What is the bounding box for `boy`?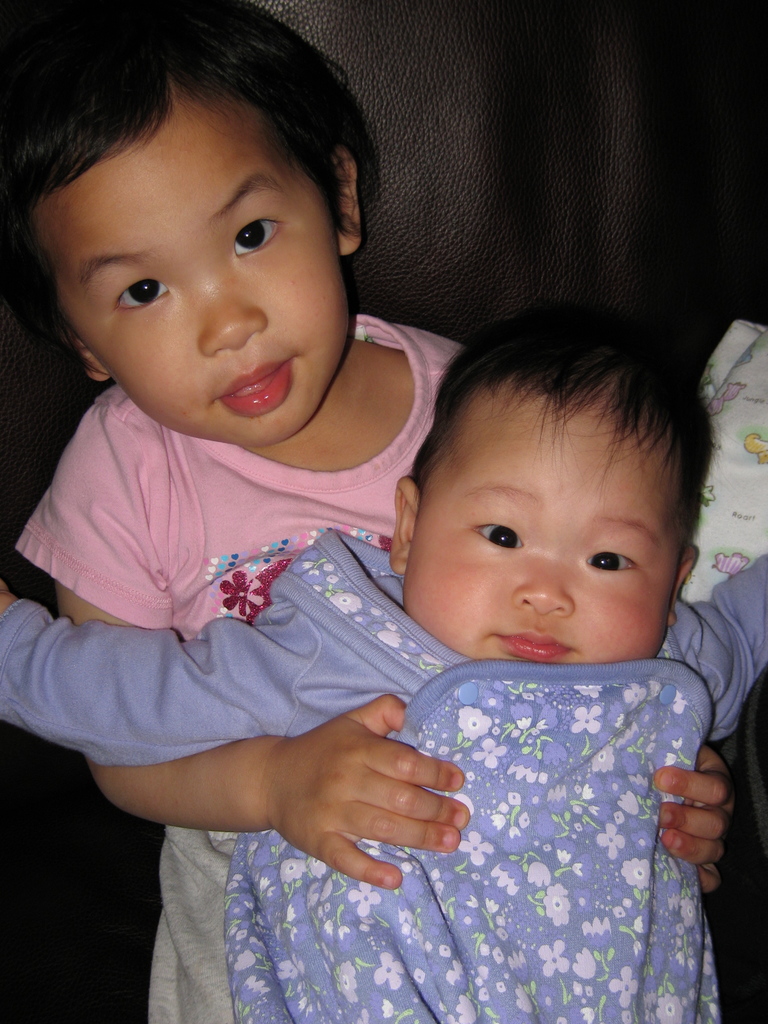
<box>43,88,707,992</box>.
